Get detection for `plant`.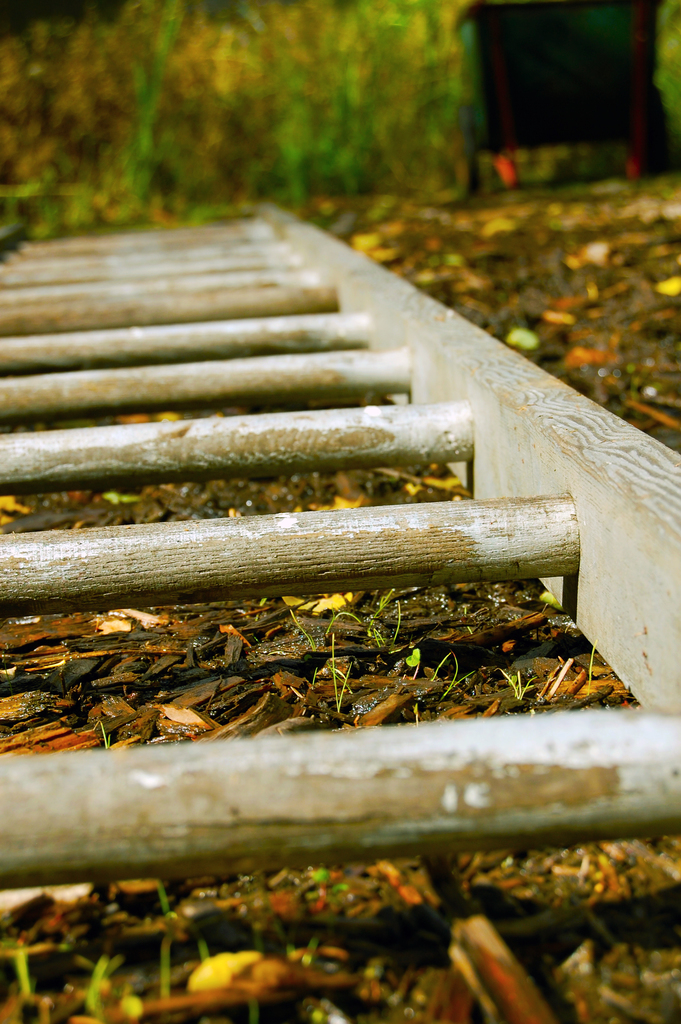
Detection: box(326, 664, 354, 691).
